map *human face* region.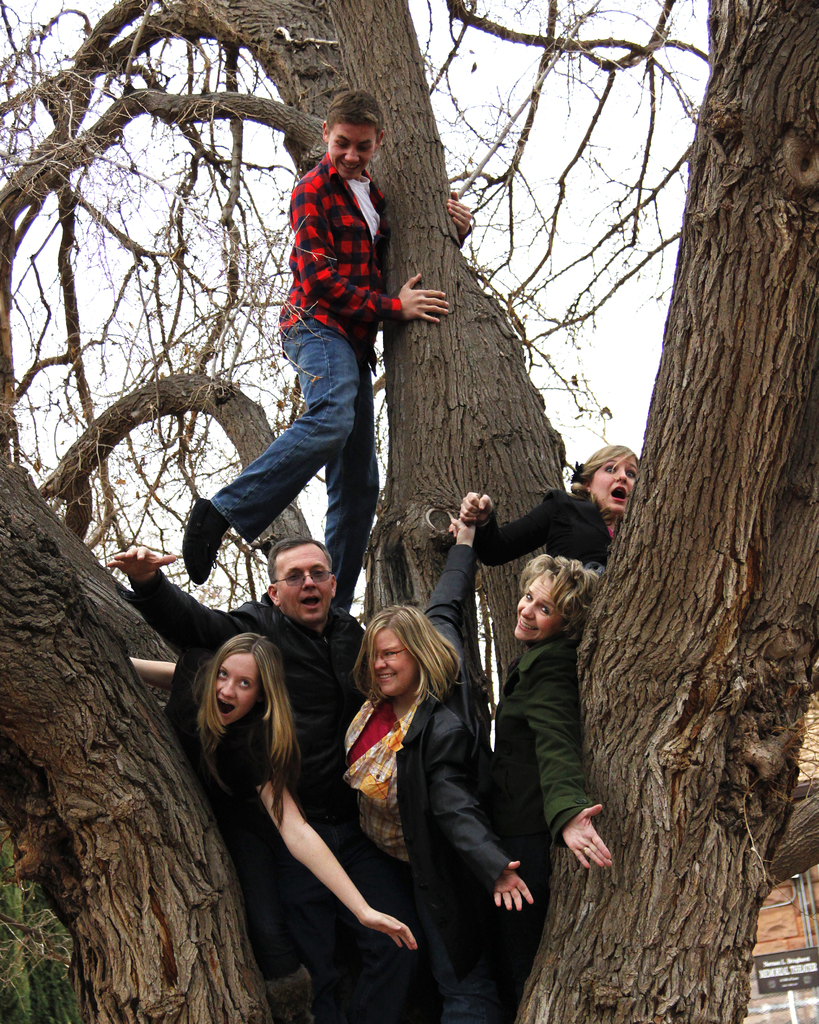
Mapped to pyautogui.locateOnScreen(325, 127, 380, 183).
